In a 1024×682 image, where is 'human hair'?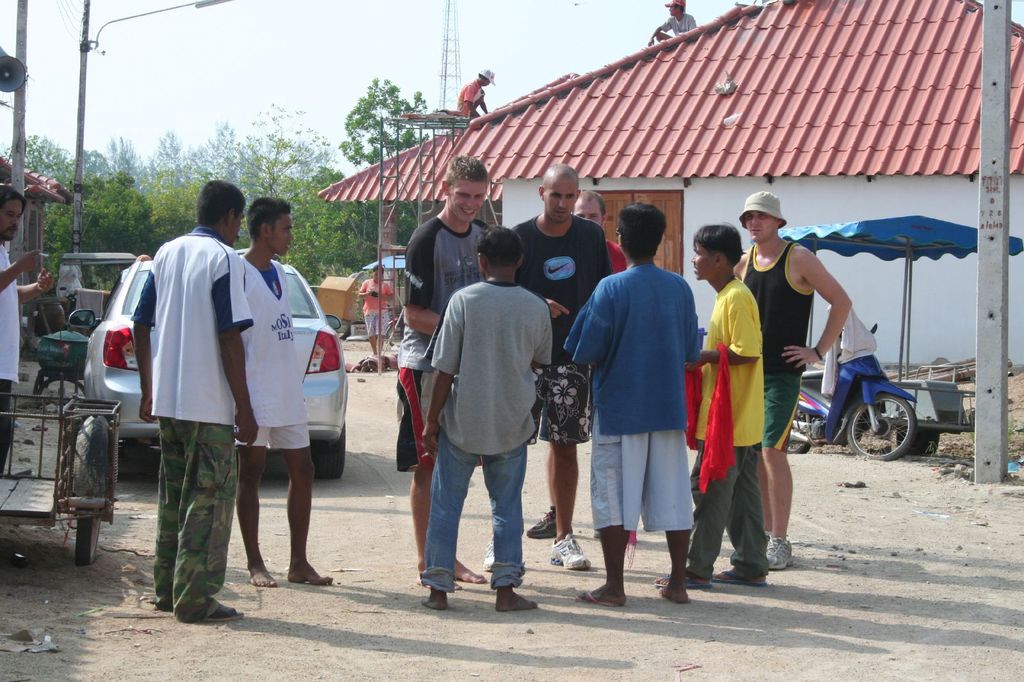
<region>475, 225, 524, 264</region>.
